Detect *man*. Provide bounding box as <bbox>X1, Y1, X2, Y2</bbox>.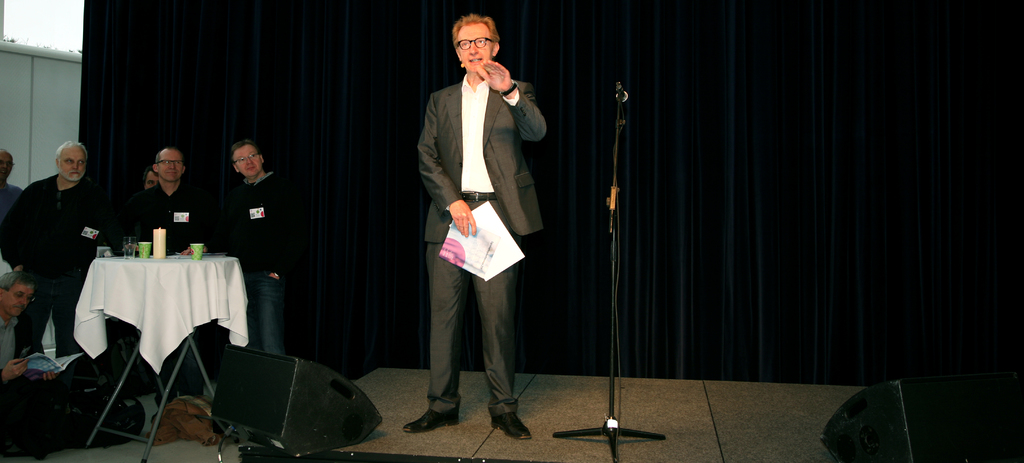
<bbox>220, 136, 296, 357</bbox>.
